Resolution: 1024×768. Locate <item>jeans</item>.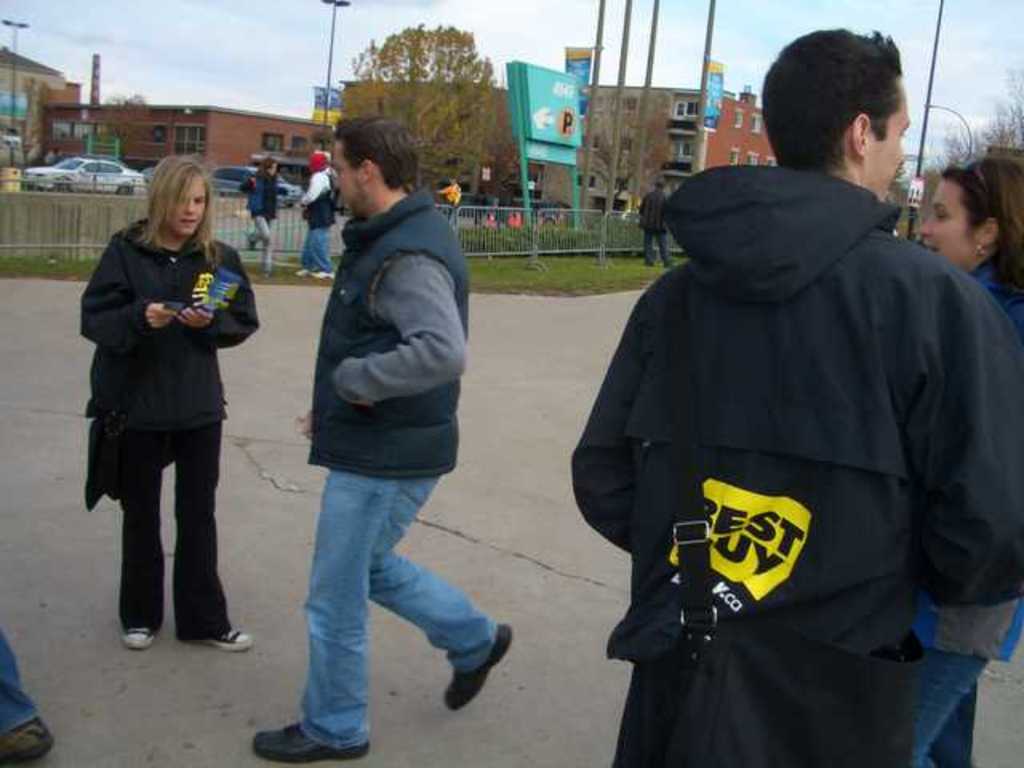
(270, 450, 501, 736).
